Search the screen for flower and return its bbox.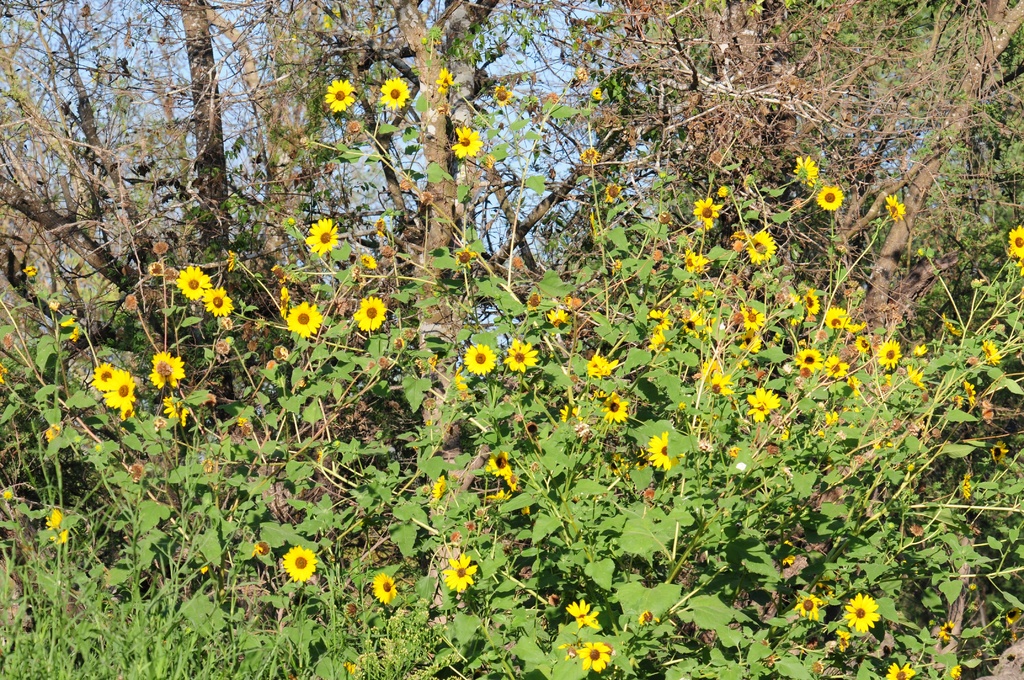
Found: crop(856, 337, 868, 352).
